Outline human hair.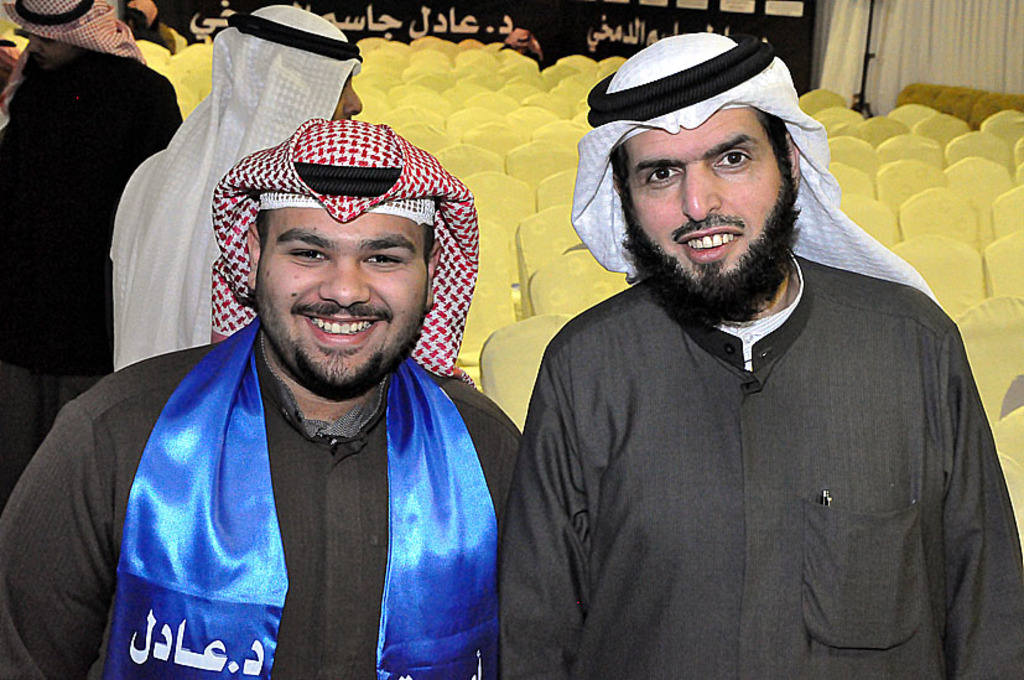
Outline: pyautogui.locateOnScreen(250, 220, 440, 270).
